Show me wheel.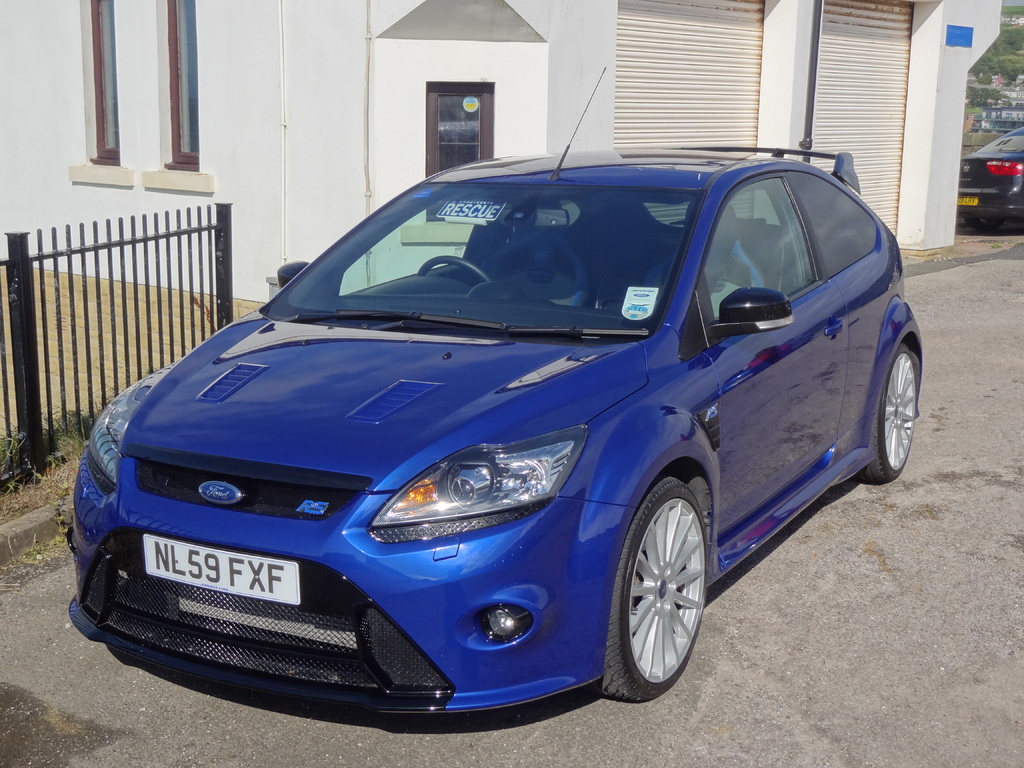
wheel is here: bbox(846, 337, 916, 484).
